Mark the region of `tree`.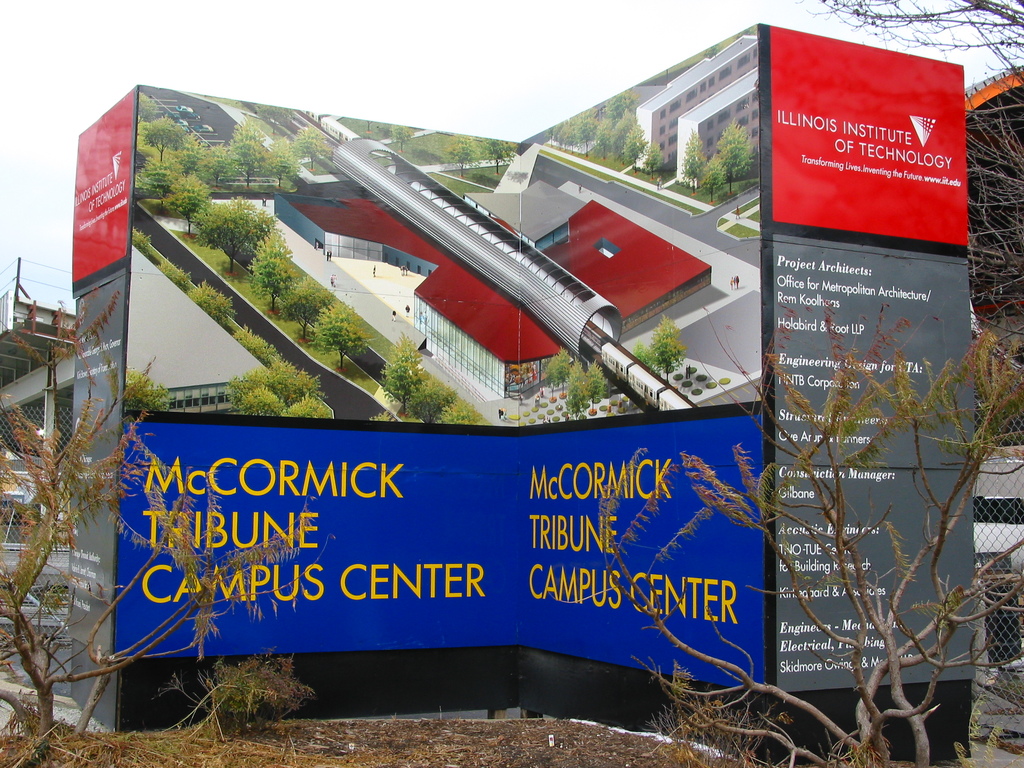
Region: select_region(589, 352, 602, 412).
